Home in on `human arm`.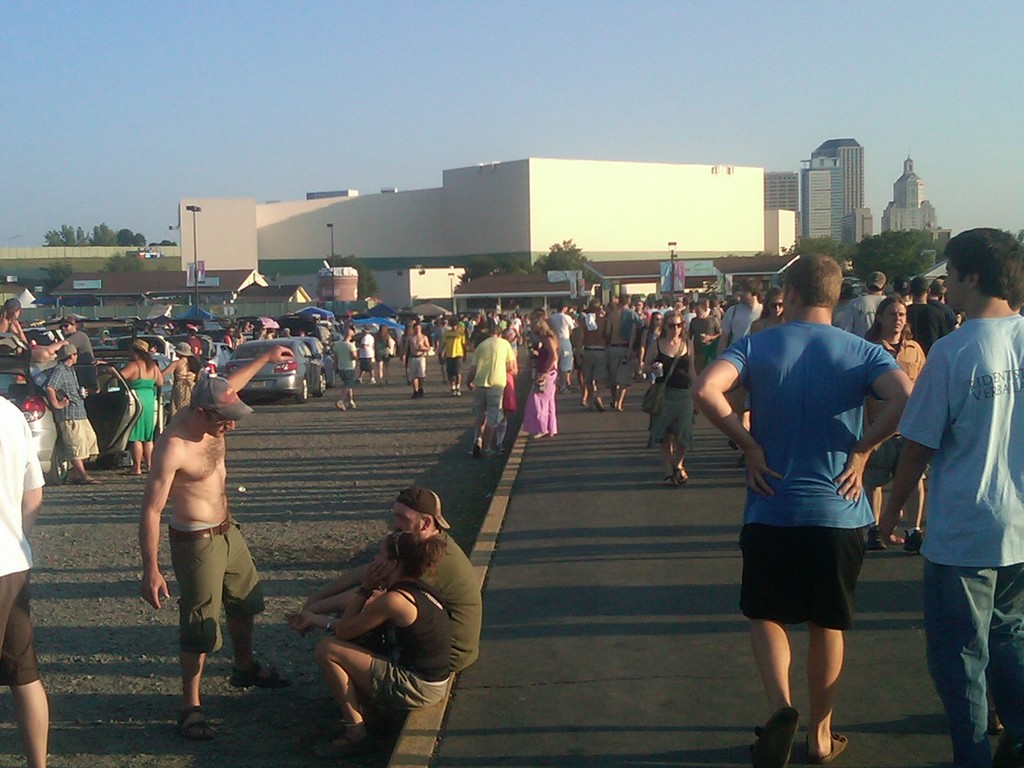
Homed in at locate(685, 360, 765, 460).
